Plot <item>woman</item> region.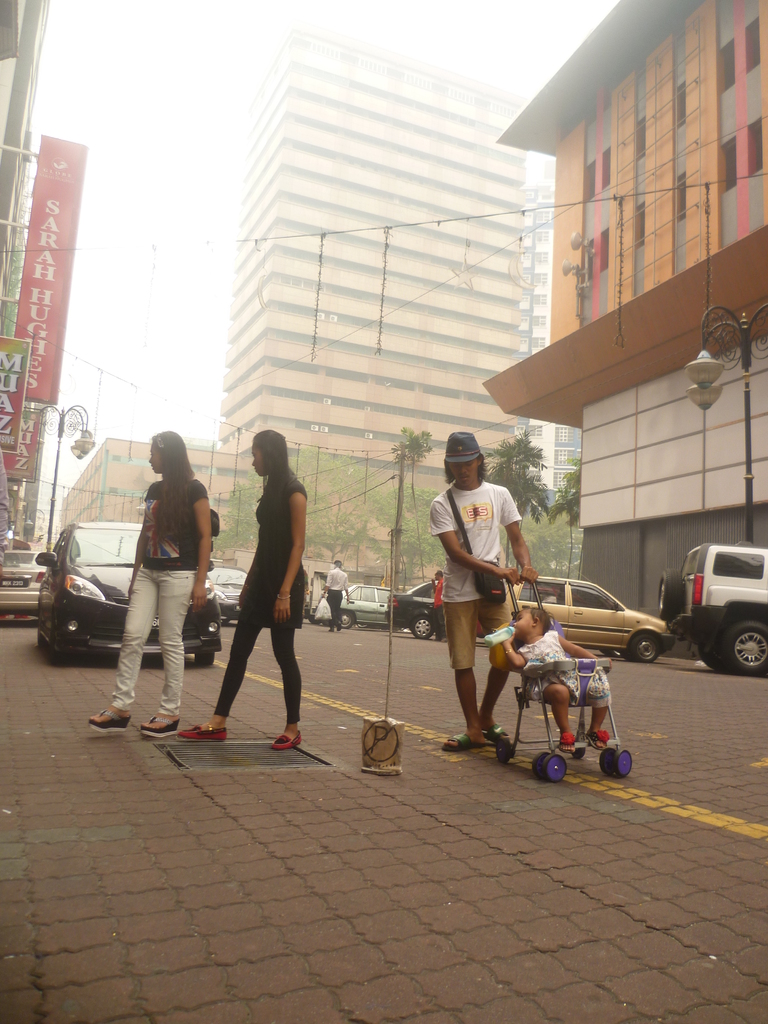
Plotted at <bbox>105, 431, 214, 721</bbox>.
